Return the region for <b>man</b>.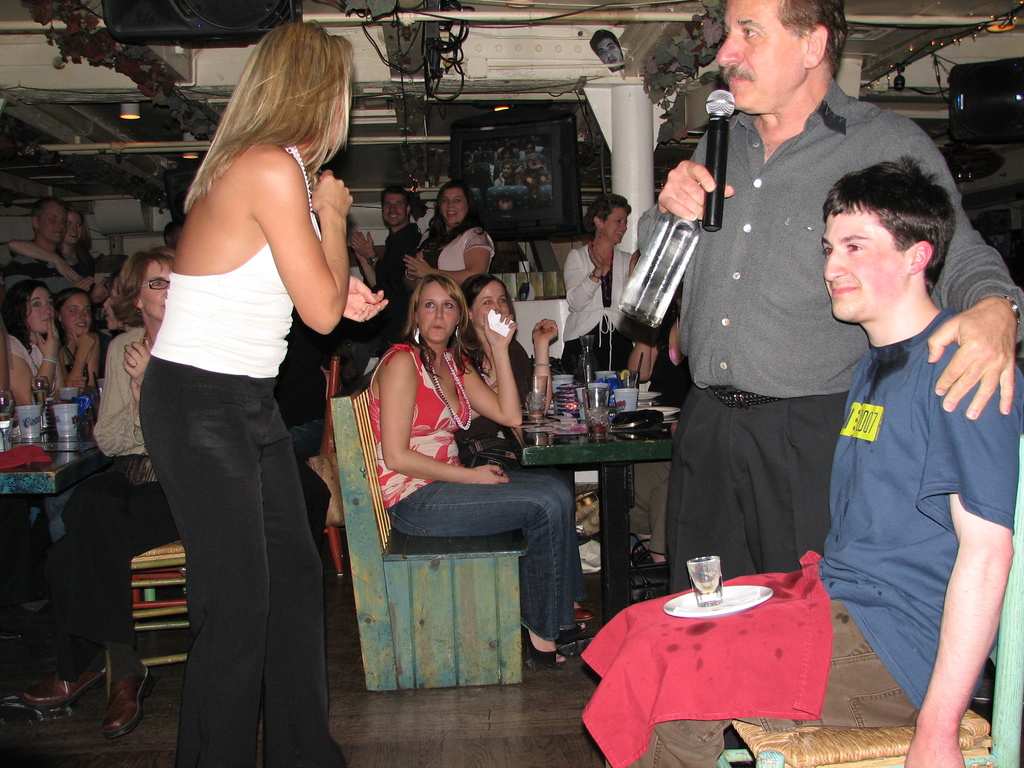
<region>0, 198, 70, 273</region>.
